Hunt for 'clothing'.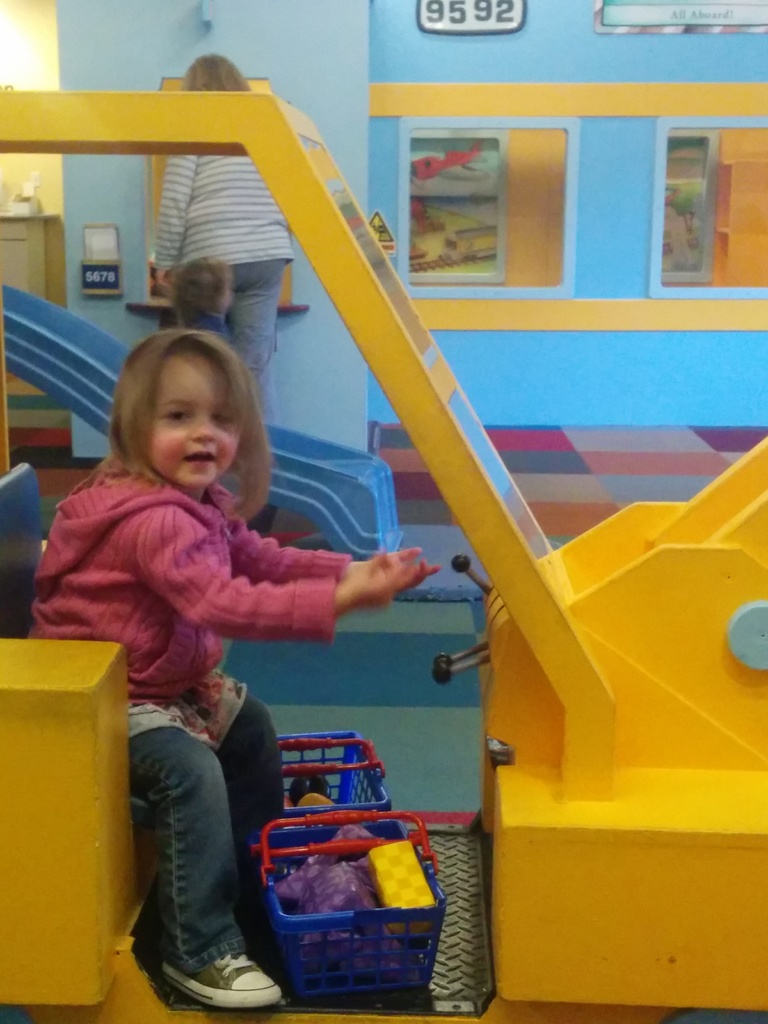
Hunted down at [188,312,232,336].
